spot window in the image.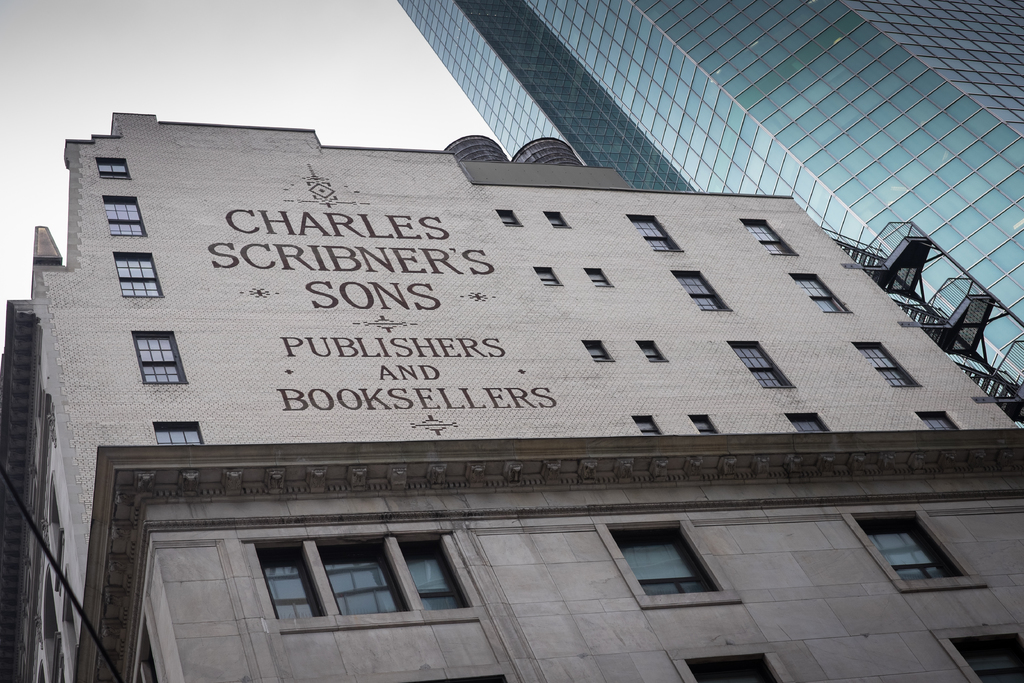
window found at [x1=861, y1=518, x2=966, y2=582].
